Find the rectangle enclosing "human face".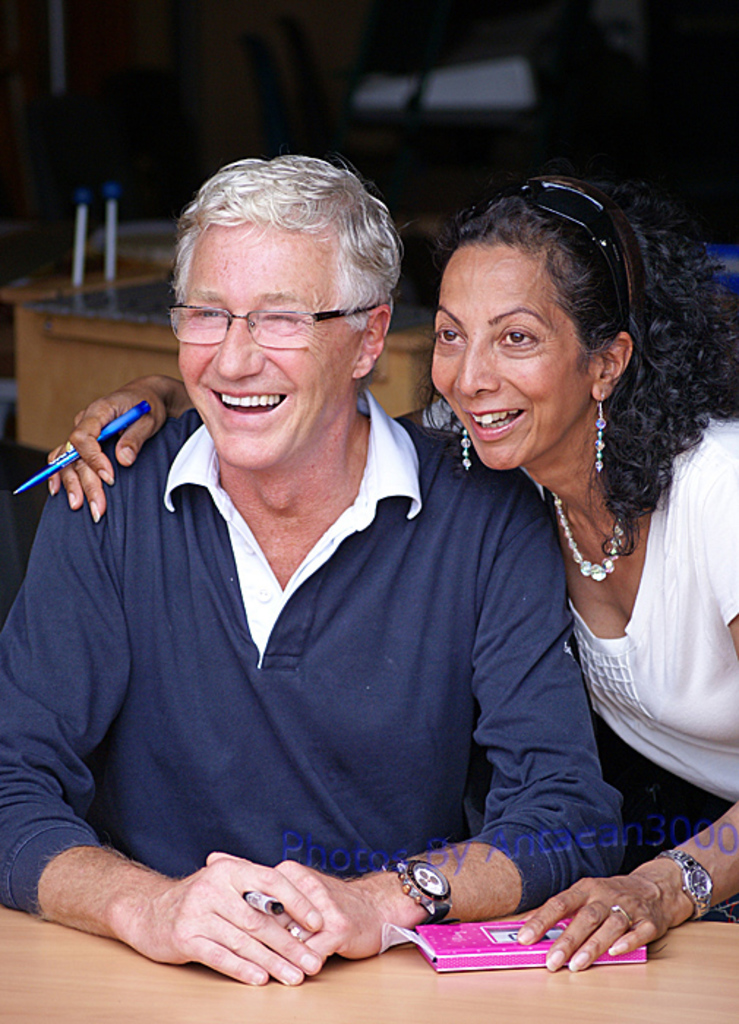
l=168, t=221, r=350, b=467.
